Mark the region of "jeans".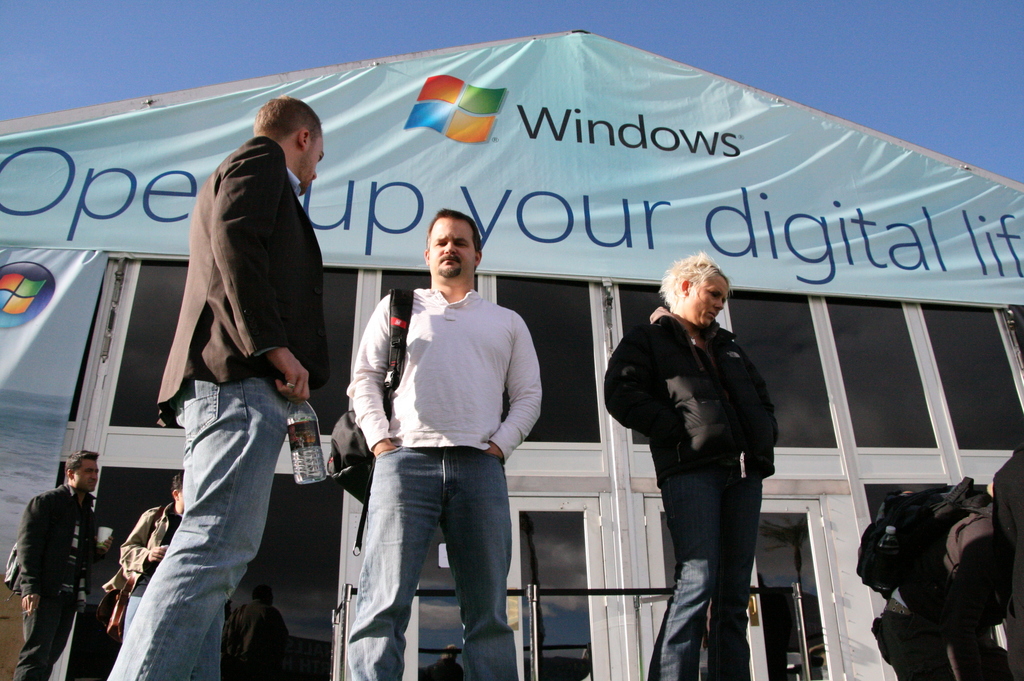
Region: bbox=[111, 595, 145, 638].
